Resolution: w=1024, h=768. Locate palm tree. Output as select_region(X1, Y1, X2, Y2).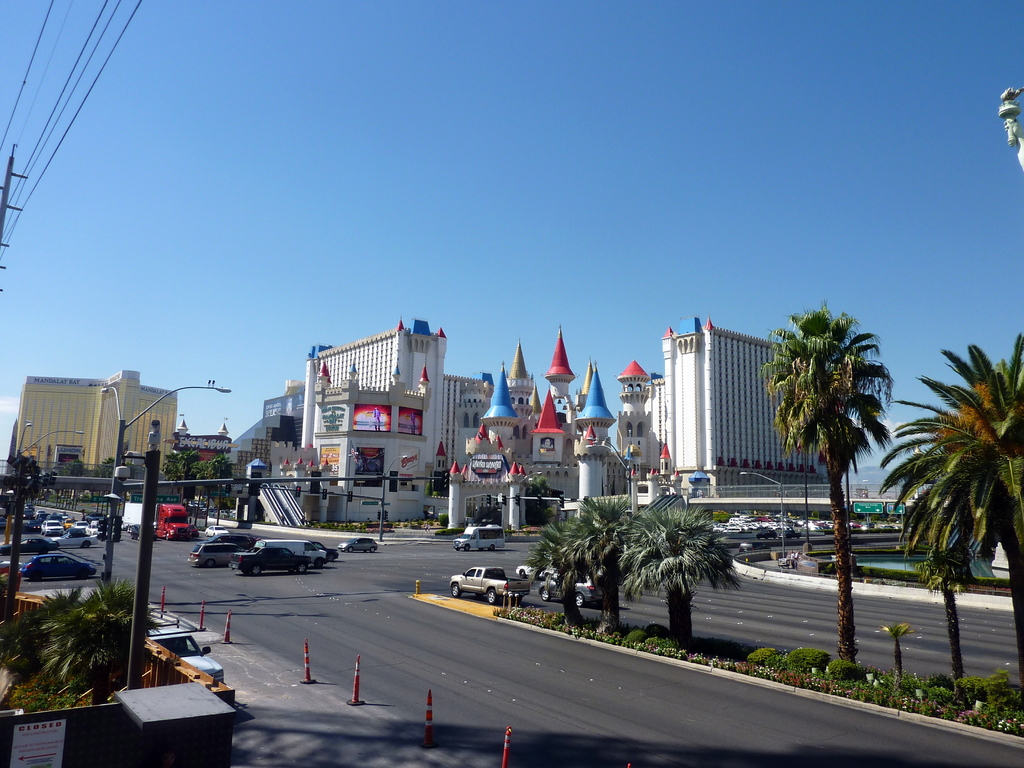
select_region(916, 501, 972, 677).
